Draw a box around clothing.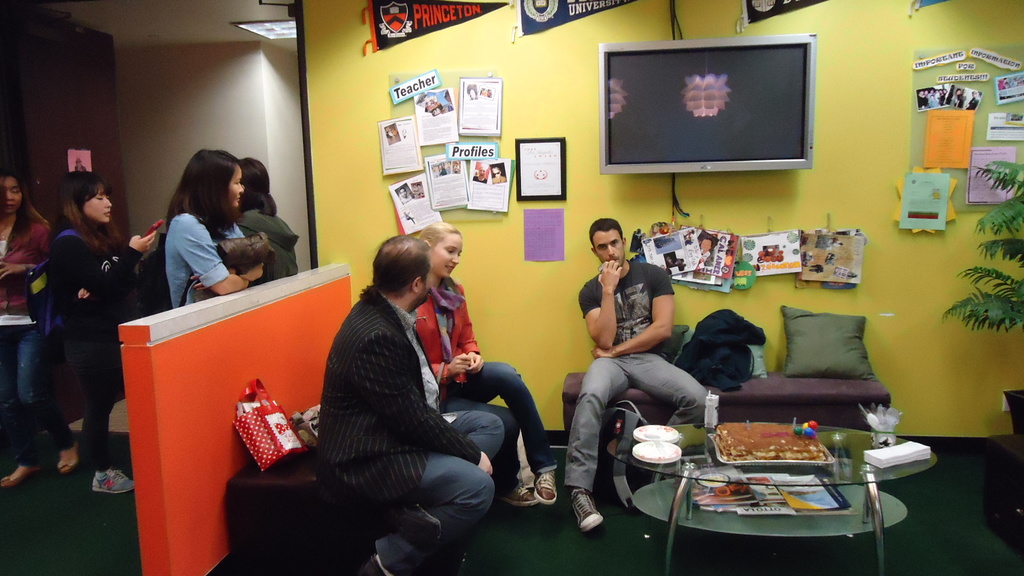
box=[252, 209, 312, 287].
